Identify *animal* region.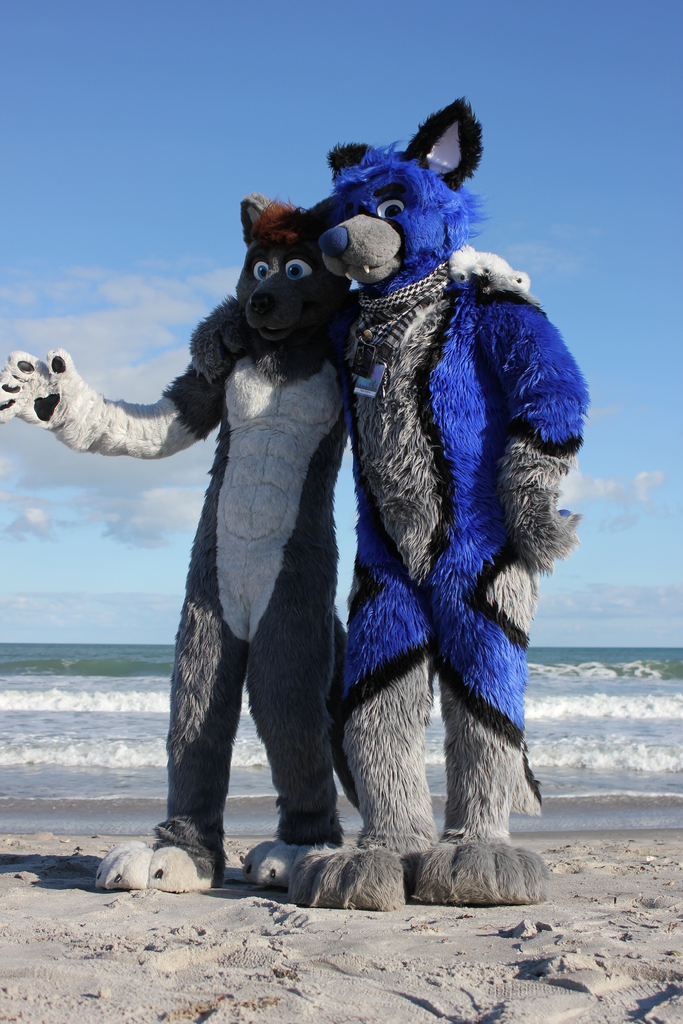
Region: (x1=0, y1=187, x2=401, y2=897).
